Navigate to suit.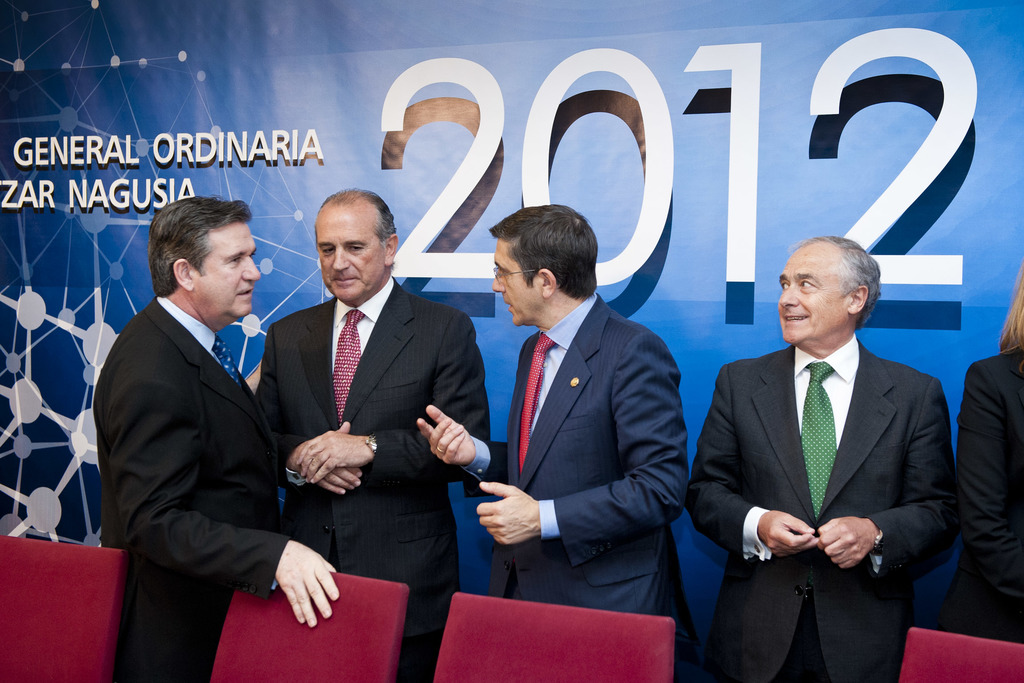
Navigation target: left=95, top=292, right=308, bottom=682.
